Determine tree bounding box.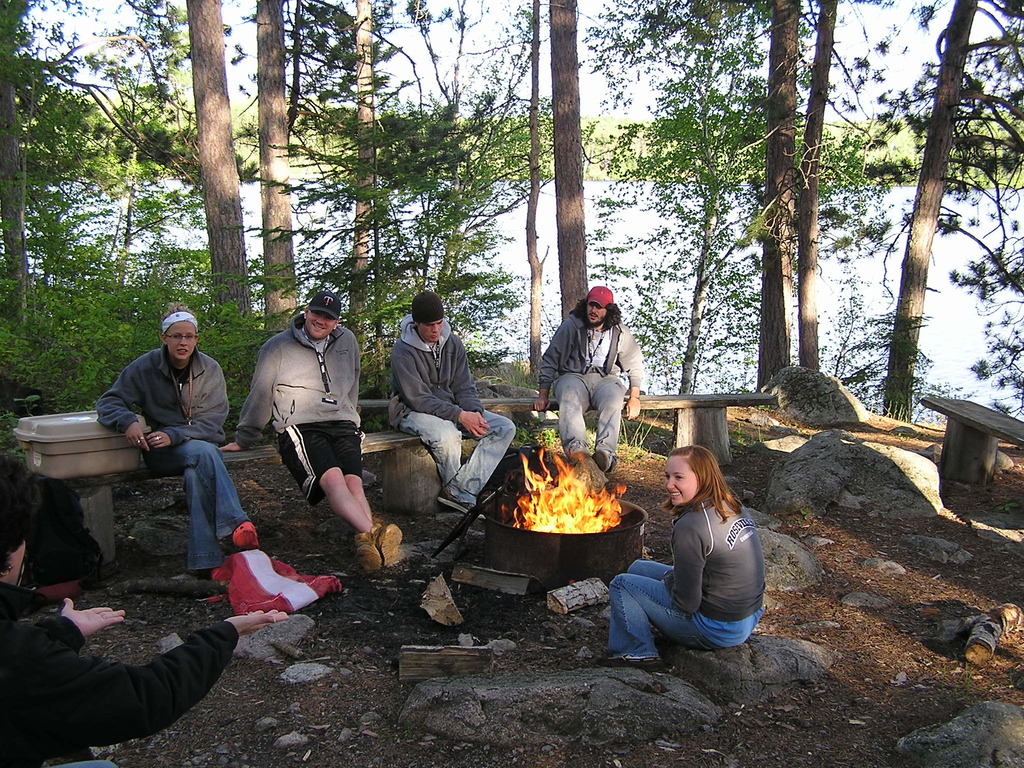
Determined: locate(548, 0, 595, 324).
